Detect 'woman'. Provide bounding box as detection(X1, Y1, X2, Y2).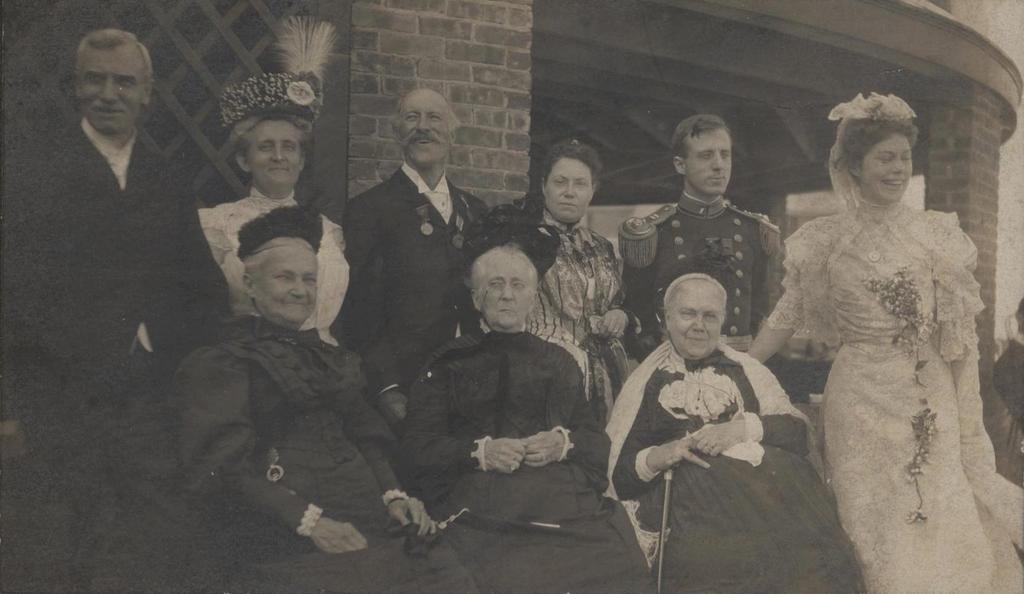
detection(525, 133, 648, 428).
